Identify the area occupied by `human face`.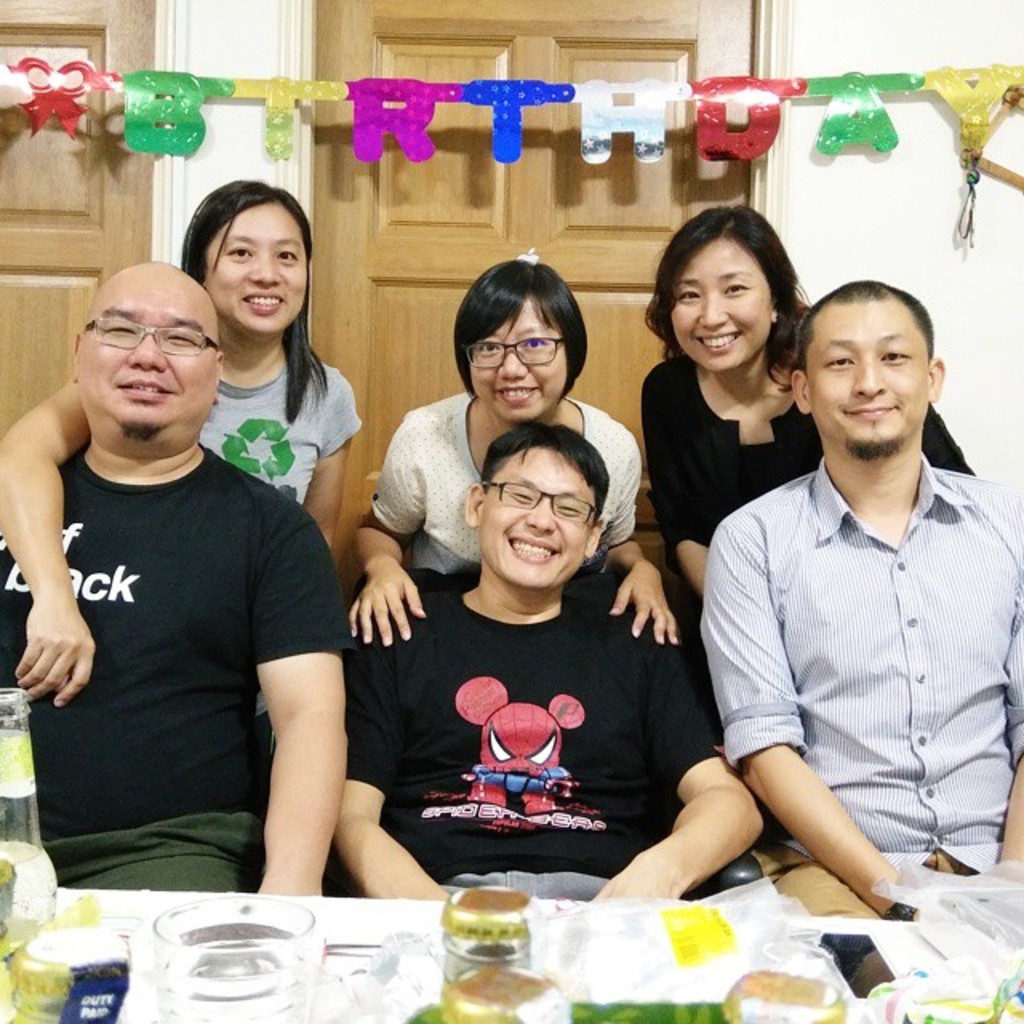
Area: bbox=(482, 446, 589, 584).
